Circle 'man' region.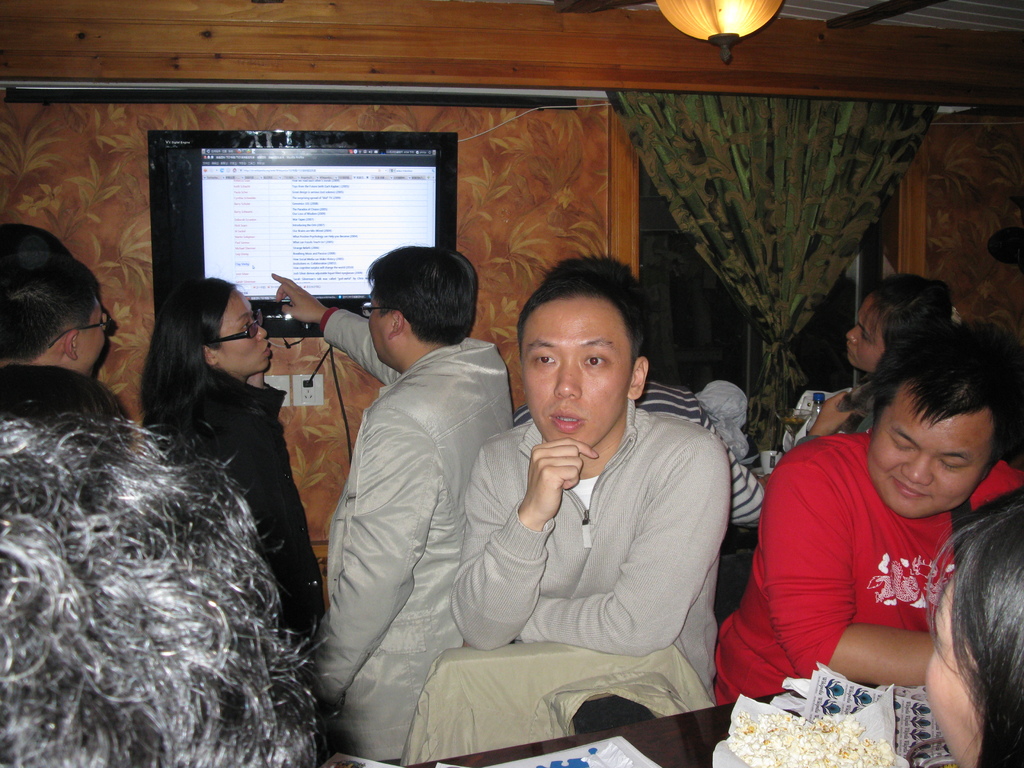
Region: box(0, 248, 107, 386).
